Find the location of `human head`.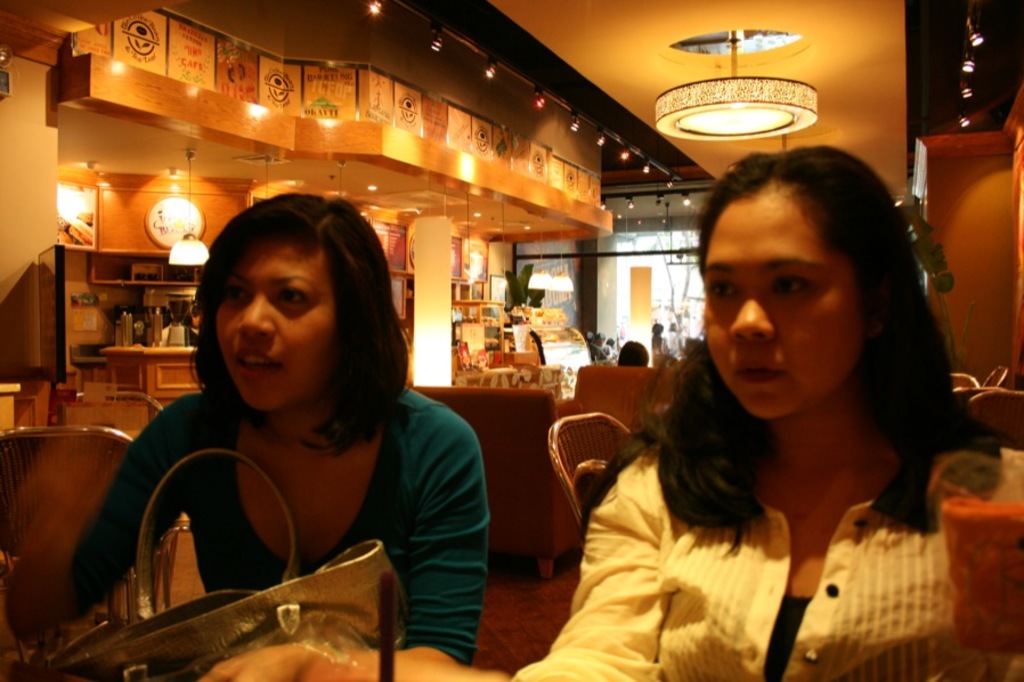
Location: <box>707,145,897,424</box>.
